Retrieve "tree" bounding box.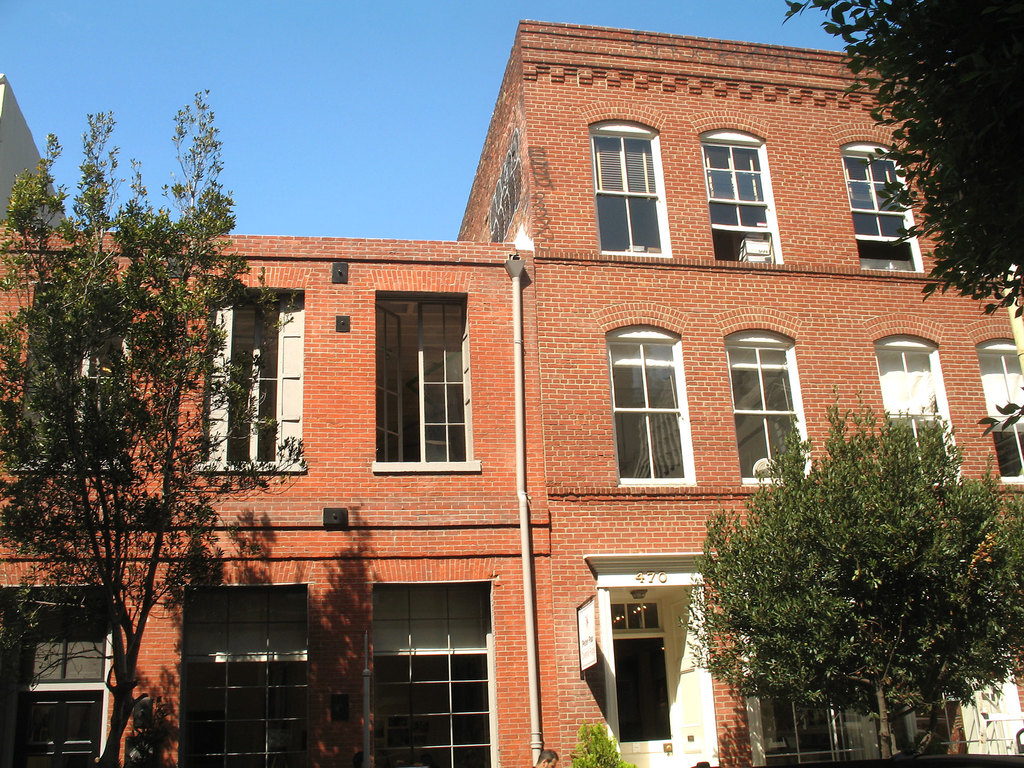
Bounding box: (left=680, top=385, right=1010, bottom=734).
